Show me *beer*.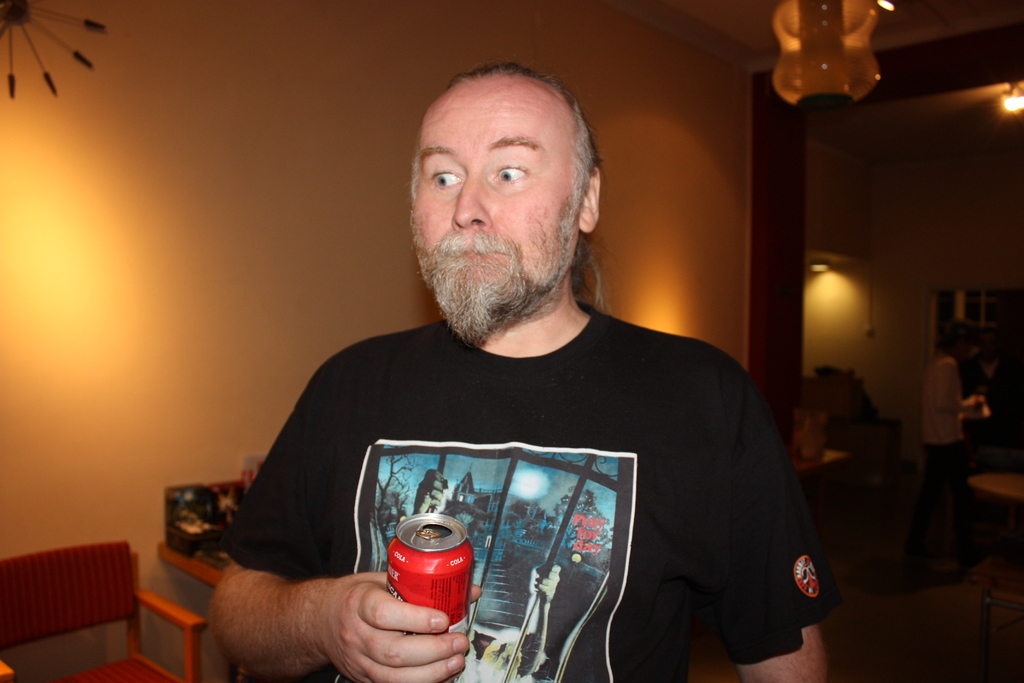
*beer* is here: detection(384, 513, 473, 661).
